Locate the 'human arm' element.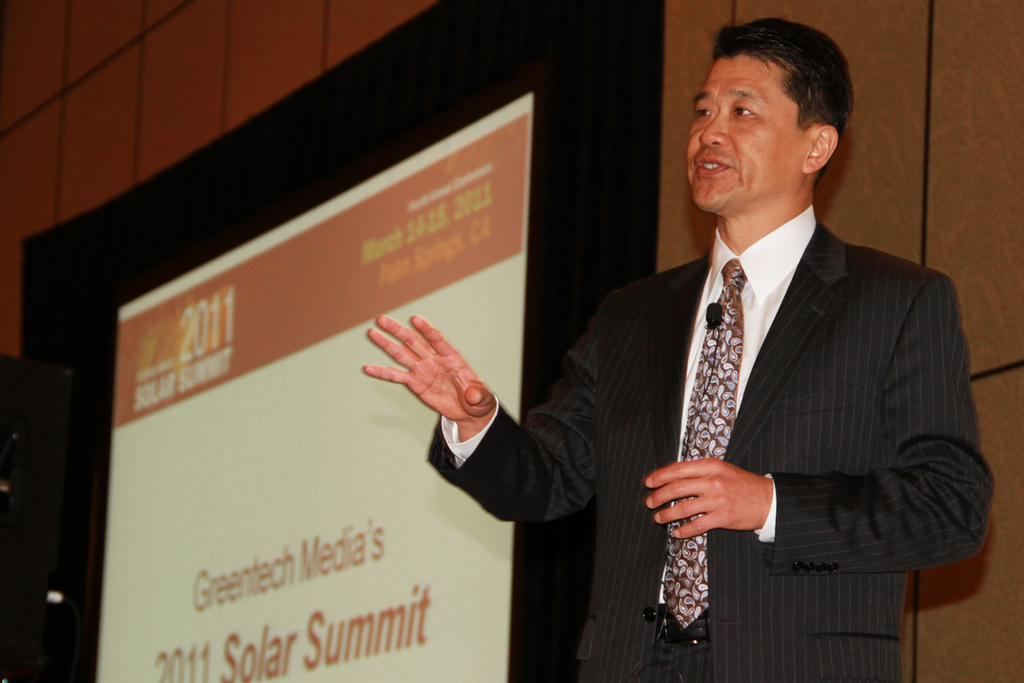
Element bbox: 643/272/997/574.
